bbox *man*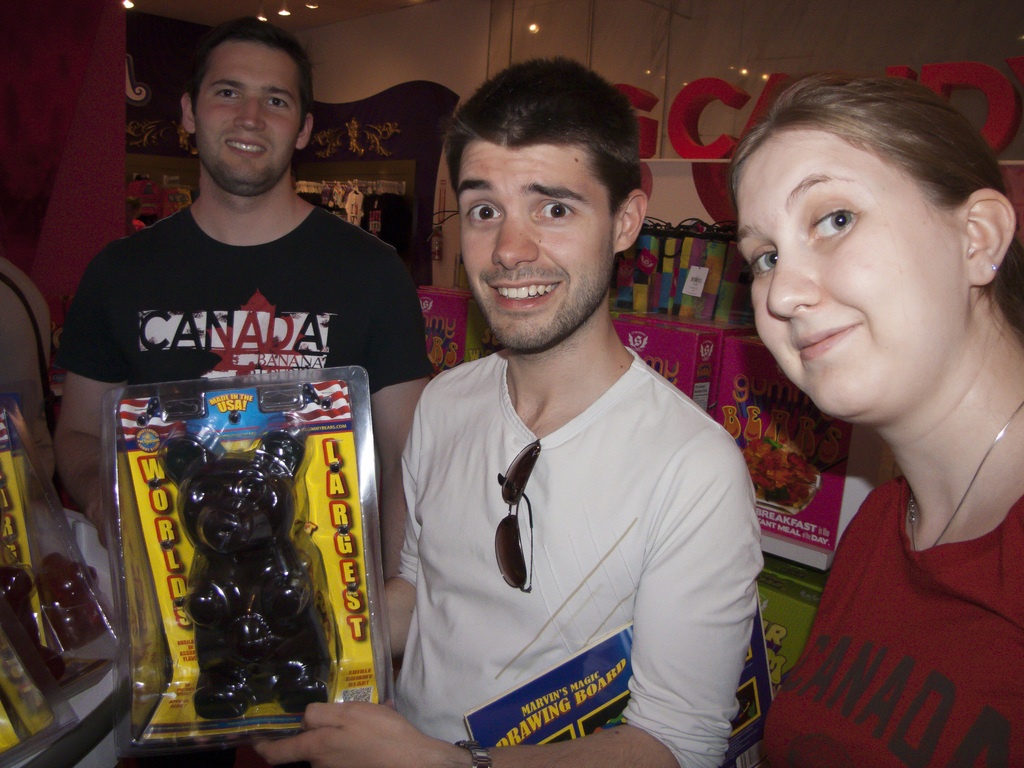
248 52 764 767
